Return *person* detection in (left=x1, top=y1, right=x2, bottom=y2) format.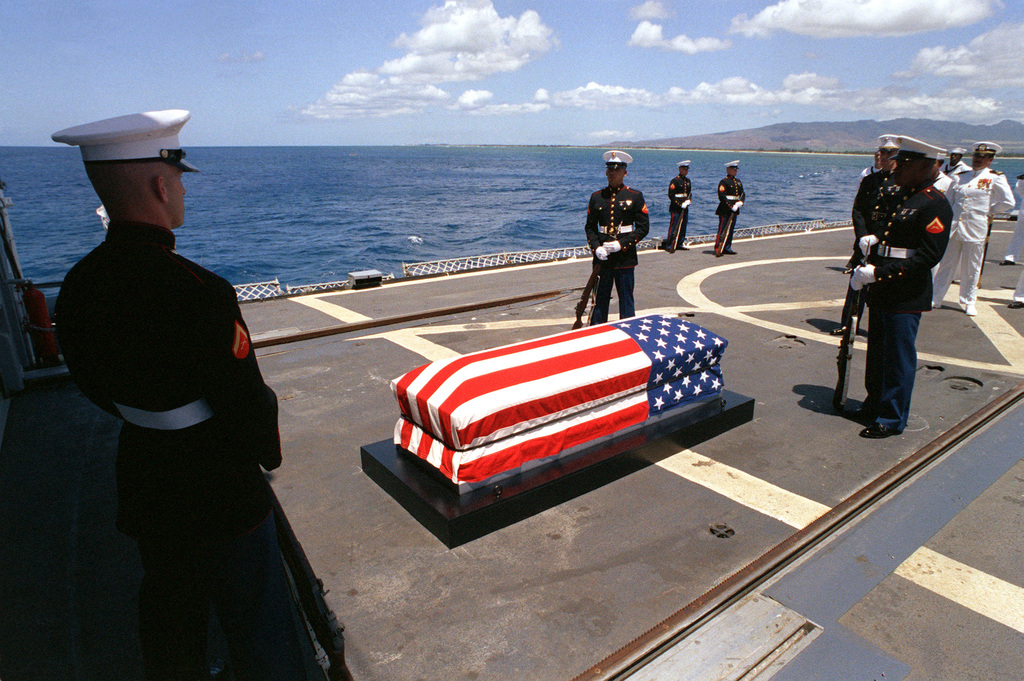
(left=588, top=150, right=659, bottom=329).
